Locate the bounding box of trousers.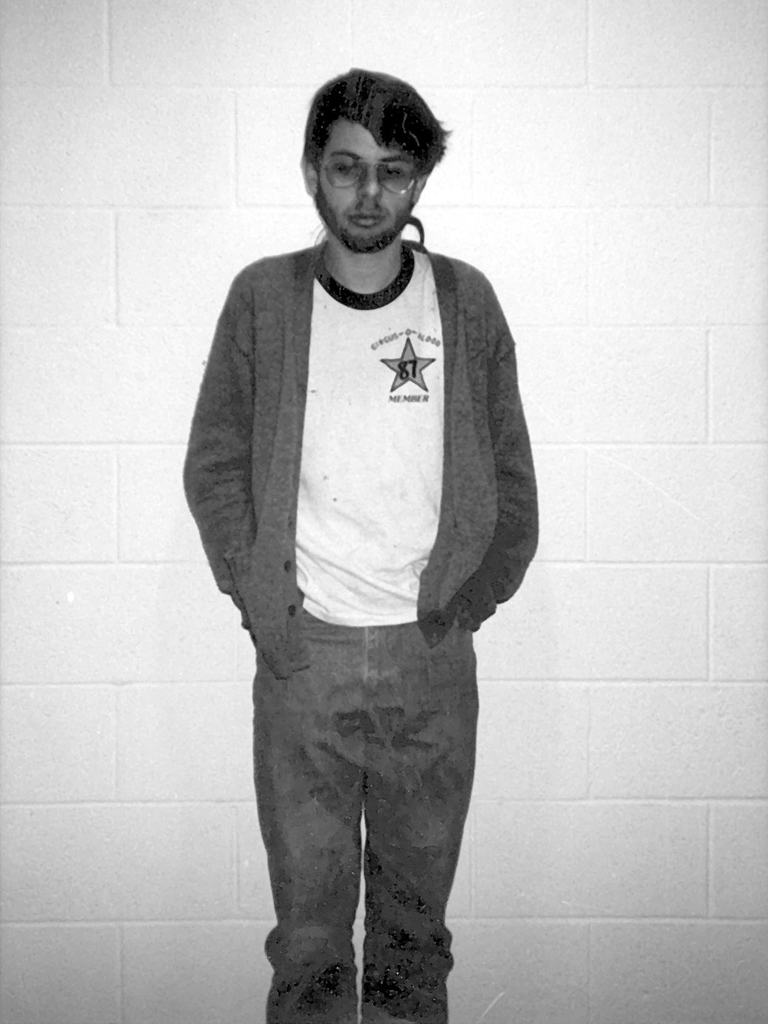
Bounding box: l=229, t=584, r=497, b=997.
